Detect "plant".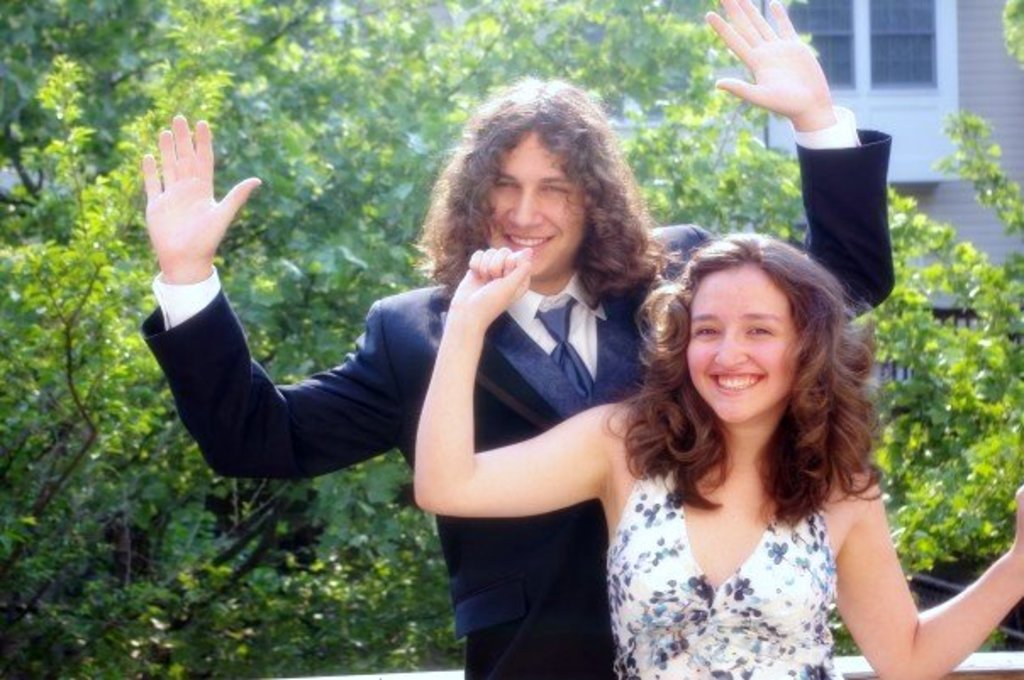
Detected at (848,98,1022,577).
